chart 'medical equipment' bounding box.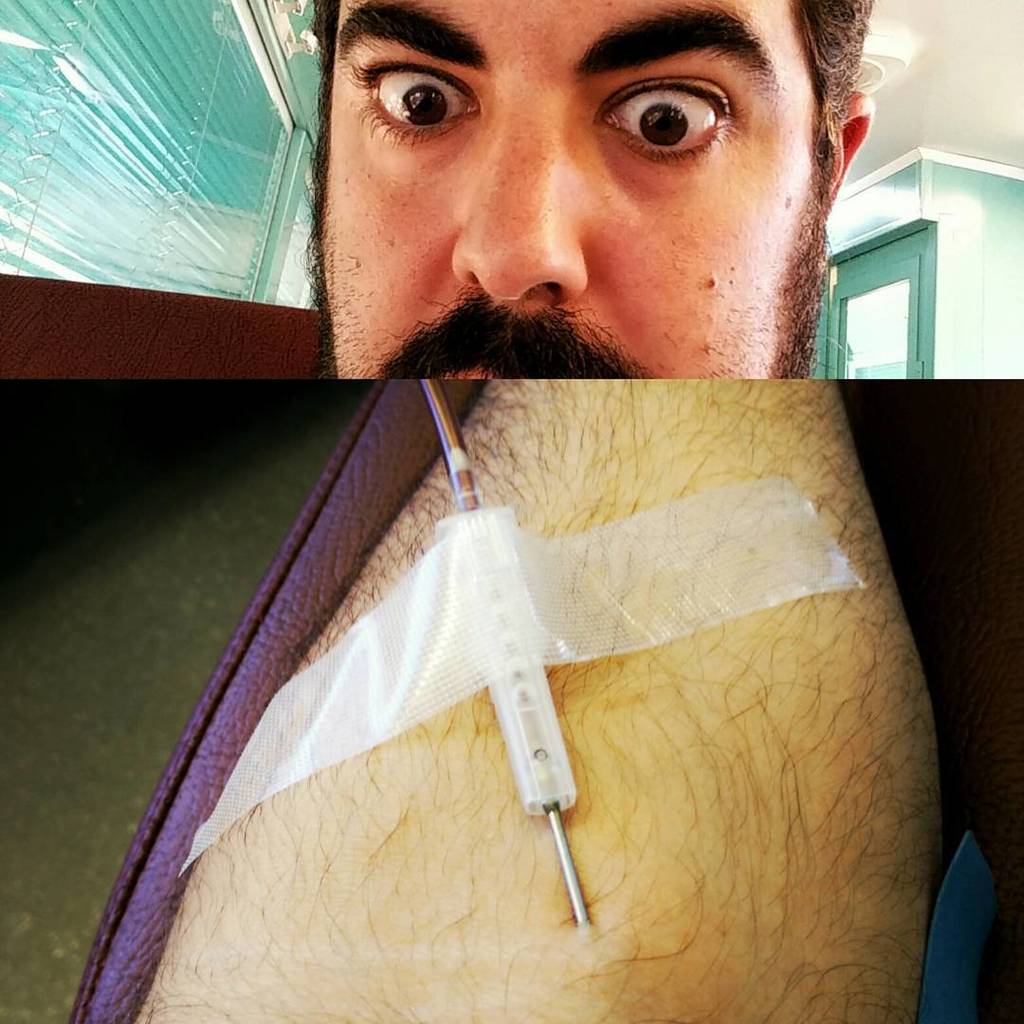
Charted: 419:377:593:928.
